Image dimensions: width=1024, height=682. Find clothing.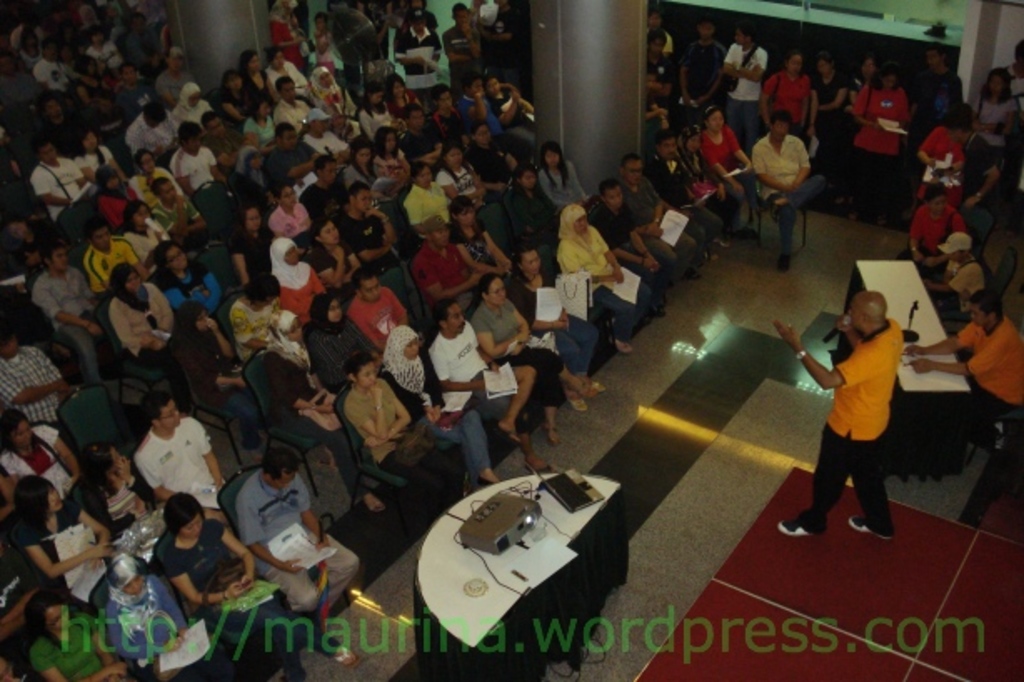
[x1=38, y1=112, x2=87, y2=147].
